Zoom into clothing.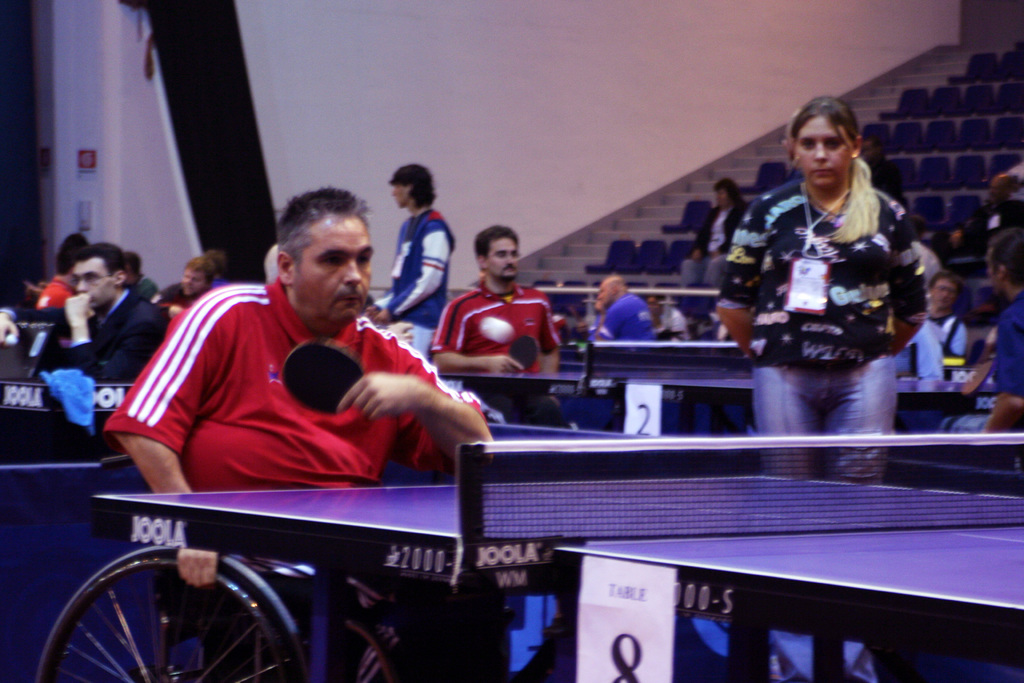
Zoom target: select_region(991, 294, 1020, 406).
